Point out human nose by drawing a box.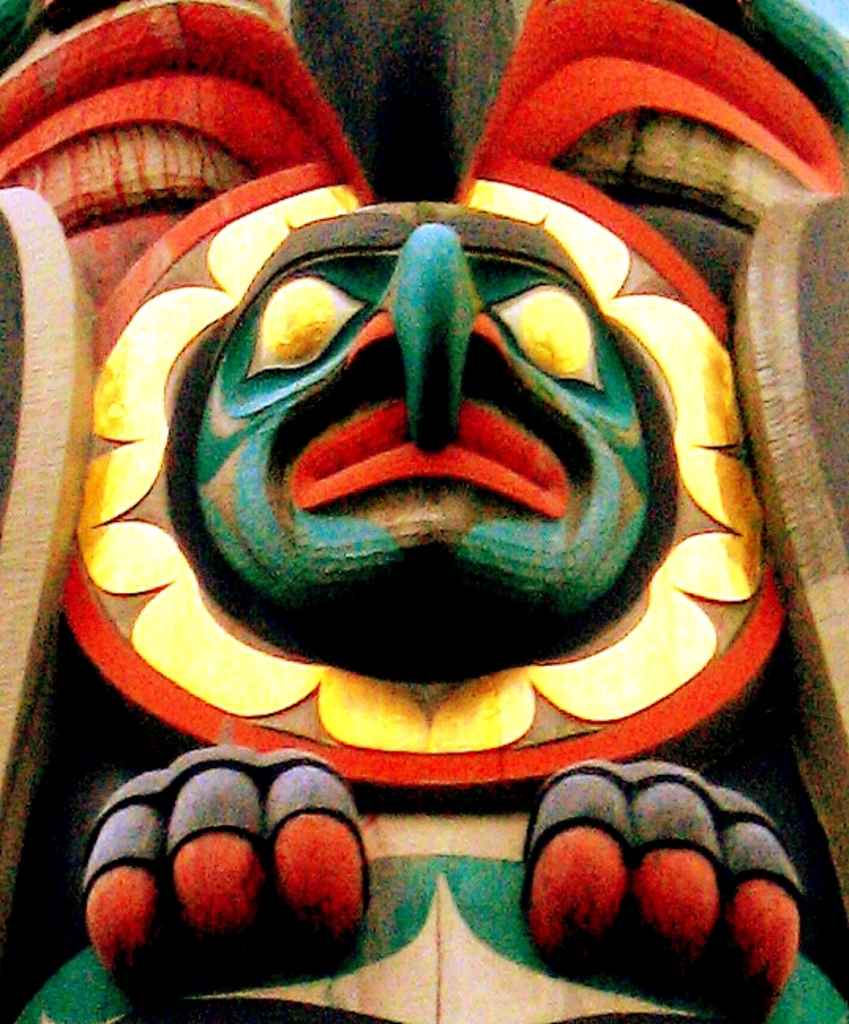
locate(320, 221, 538, 451).
